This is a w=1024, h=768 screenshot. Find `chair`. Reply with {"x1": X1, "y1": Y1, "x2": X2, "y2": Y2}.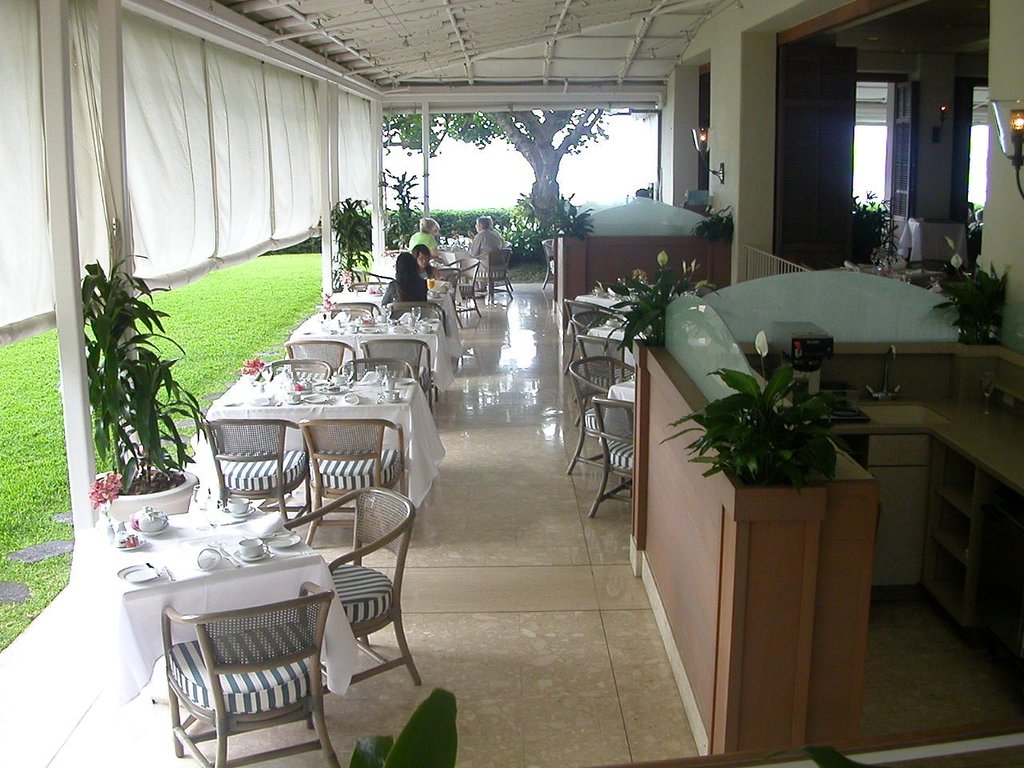
{"x1": 341, "y1": 354, "x2": 414, "y2": 376}.
